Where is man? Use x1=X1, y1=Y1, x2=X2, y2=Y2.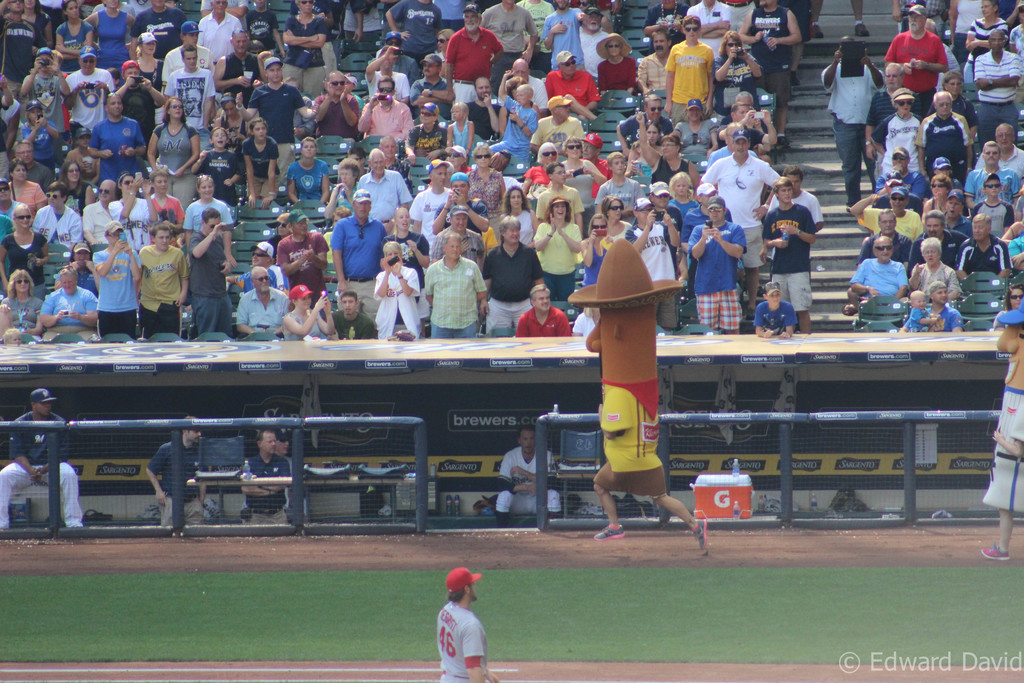
x1=122, y1=0, x2=202, y2=72.
